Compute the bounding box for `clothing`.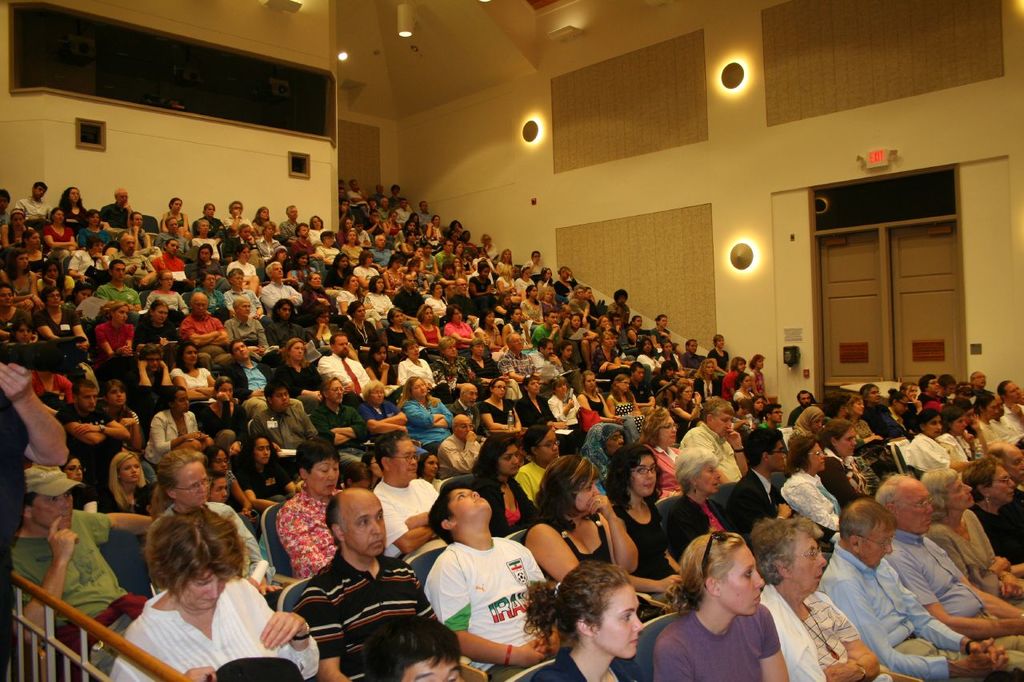
[526,259,545,273].
